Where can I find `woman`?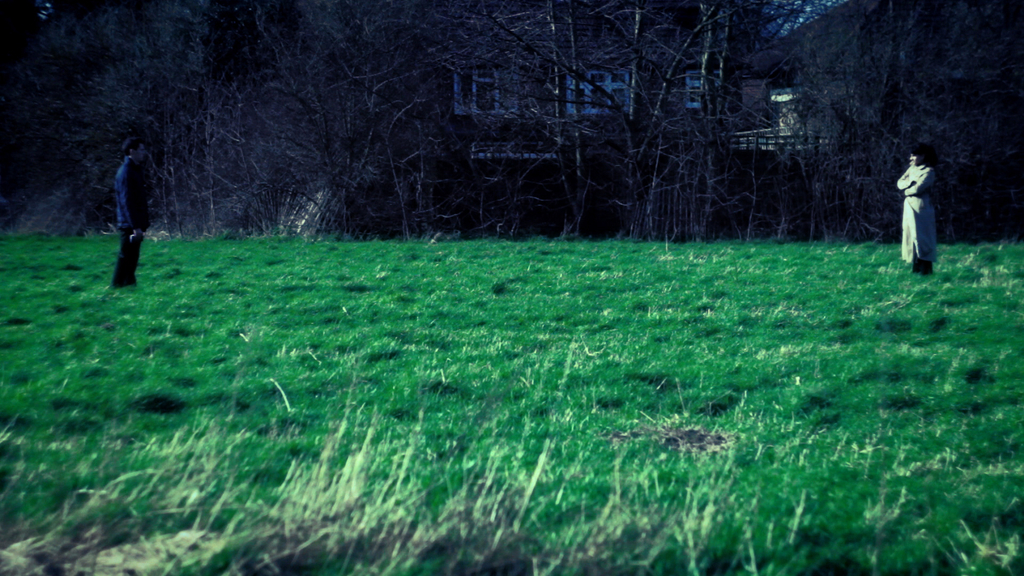
You can find it at x1=893 y1=147 x2=938 y2=278.
